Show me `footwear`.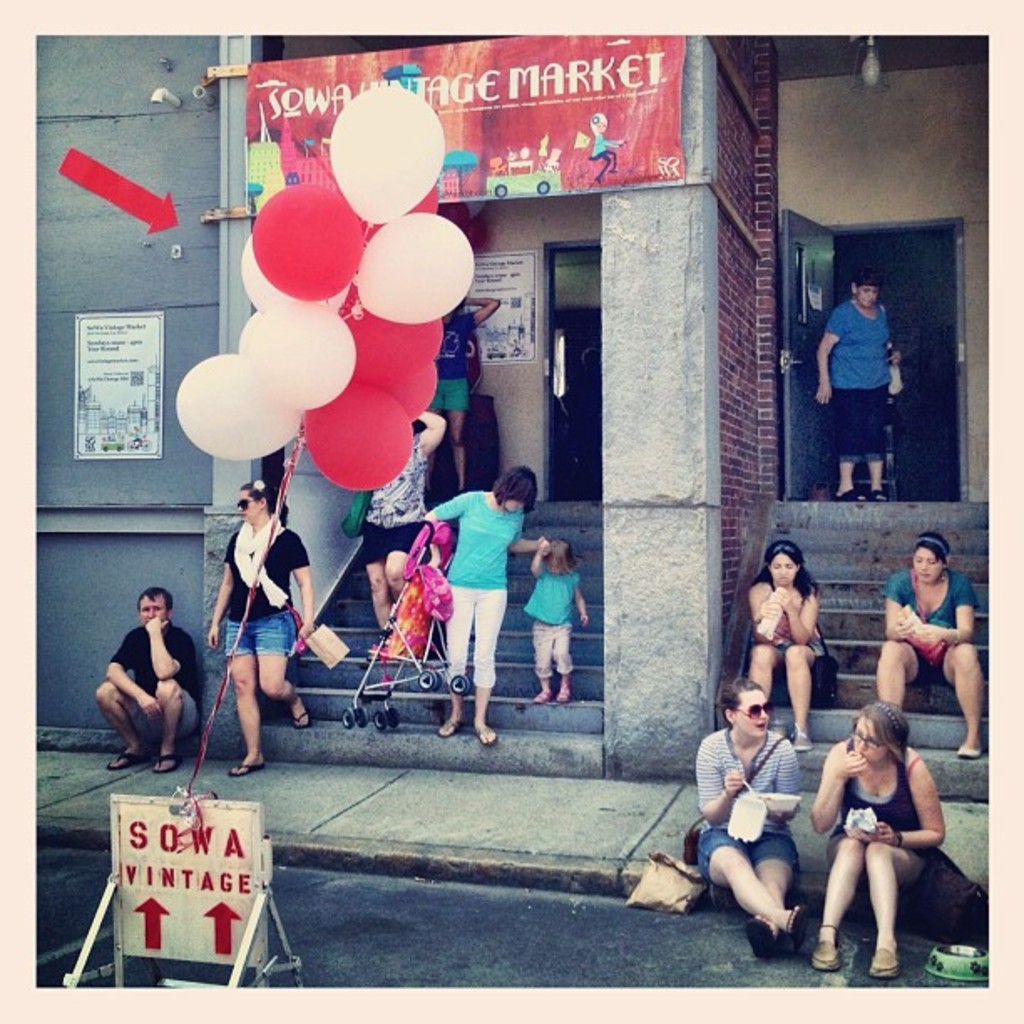
`footwear` is here: crop(474, 723, 495, 745).
